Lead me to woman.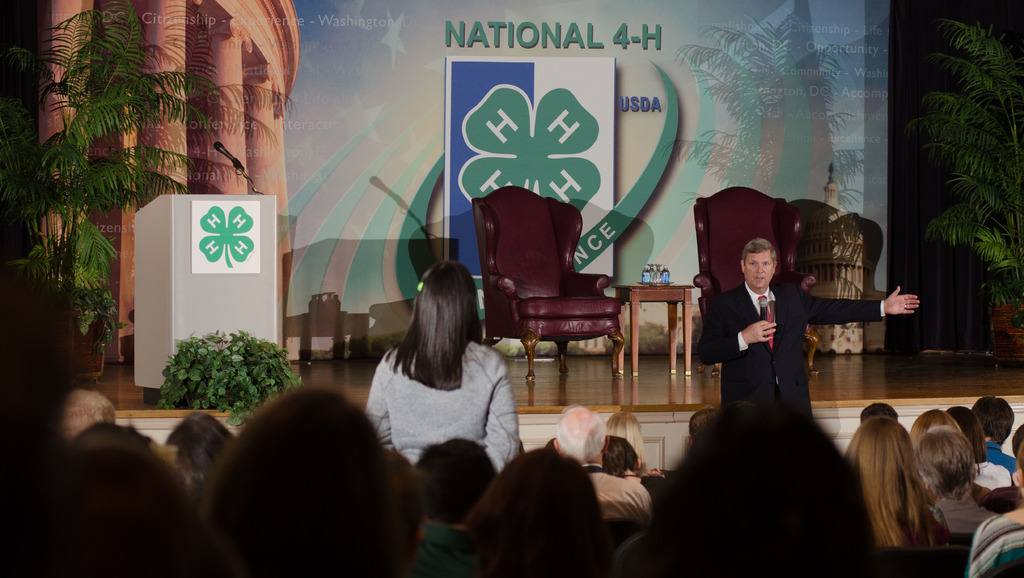
Lead to Rect(966, 441, 1023, 577).
